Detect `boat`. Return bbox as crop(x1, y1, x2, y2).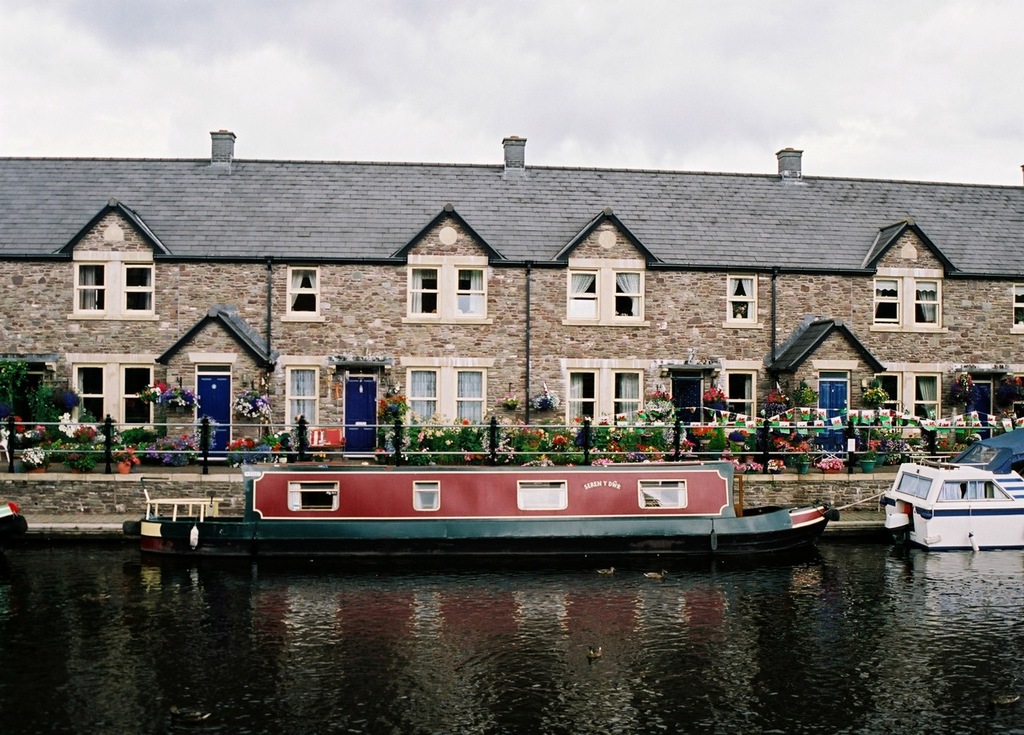
crop(881, 457, 1023, 547).
